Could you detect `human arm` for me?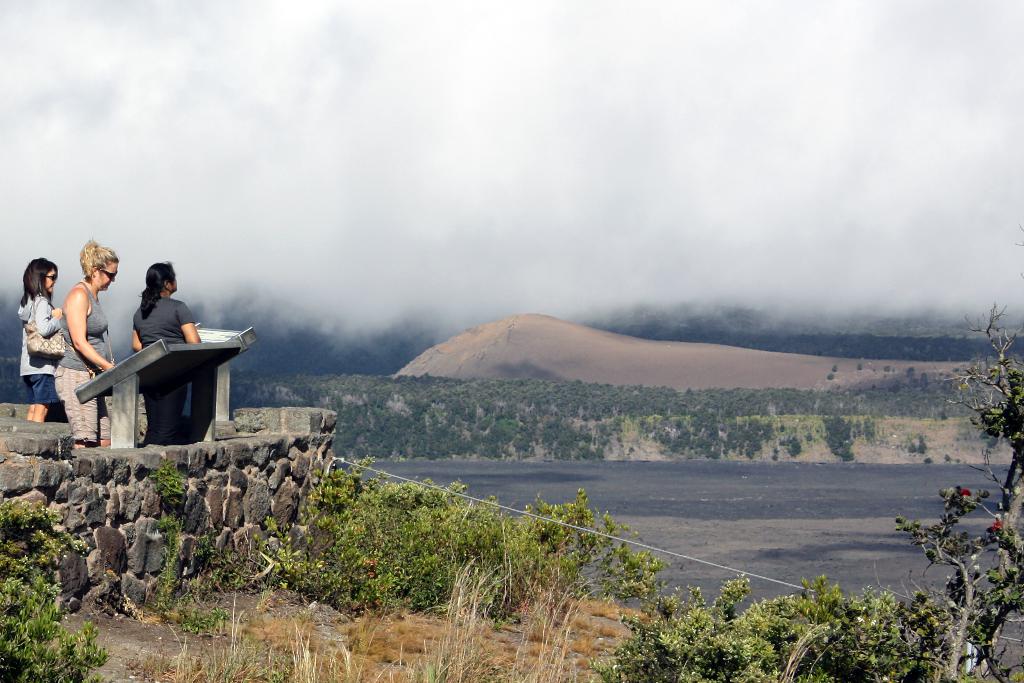
Detection result: select_region(132, 324, 142, 352).
